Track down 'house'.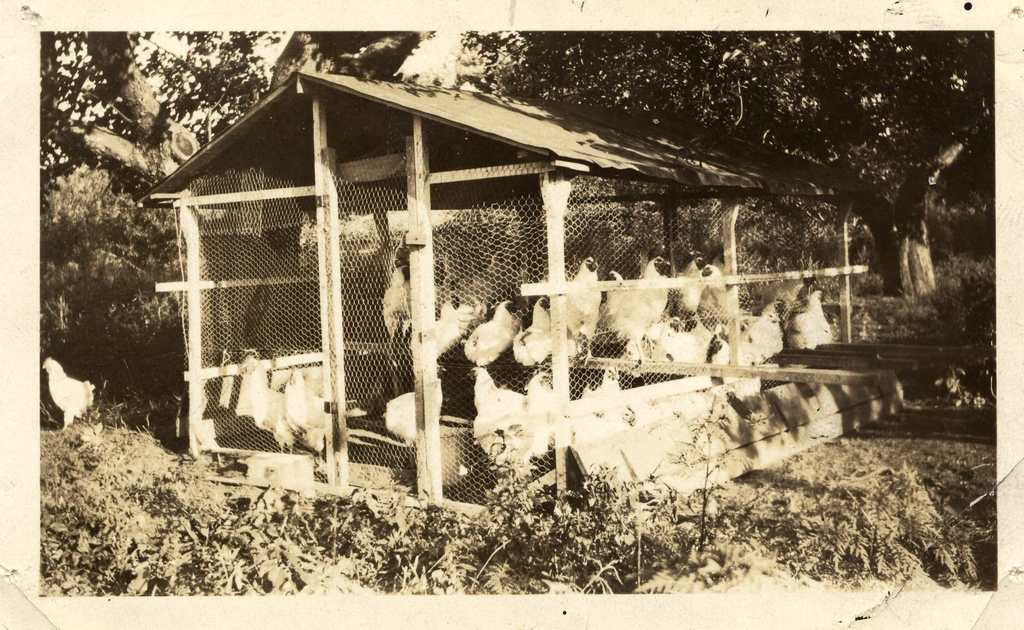
Tracked to 147/75/791/446.
